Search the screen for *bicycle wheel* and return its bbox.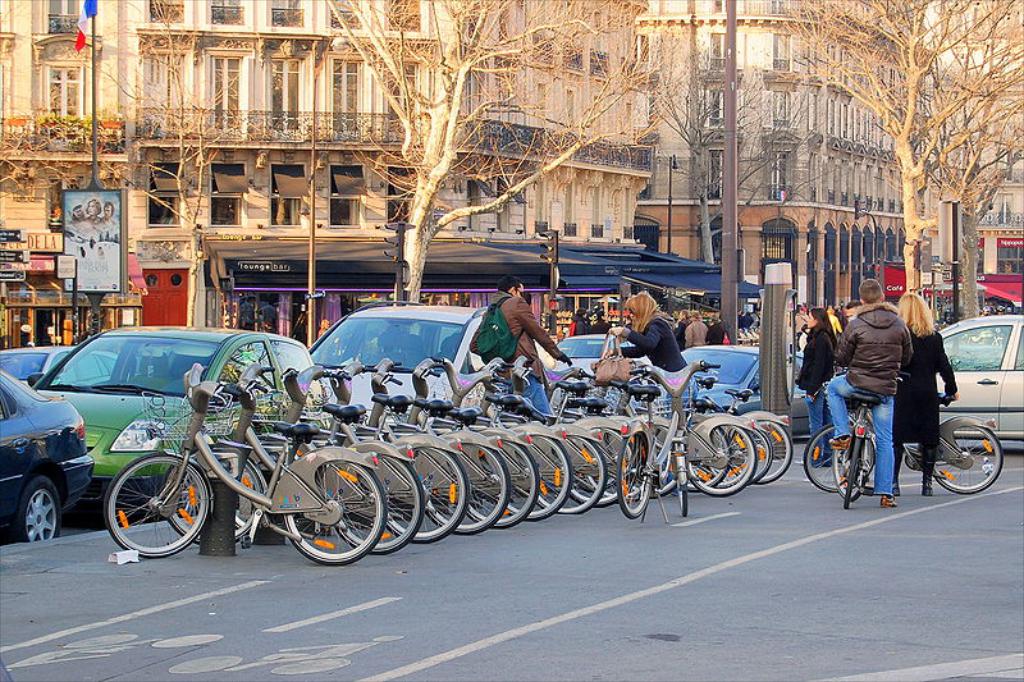
Found: box(280, 458, 383, 566).
